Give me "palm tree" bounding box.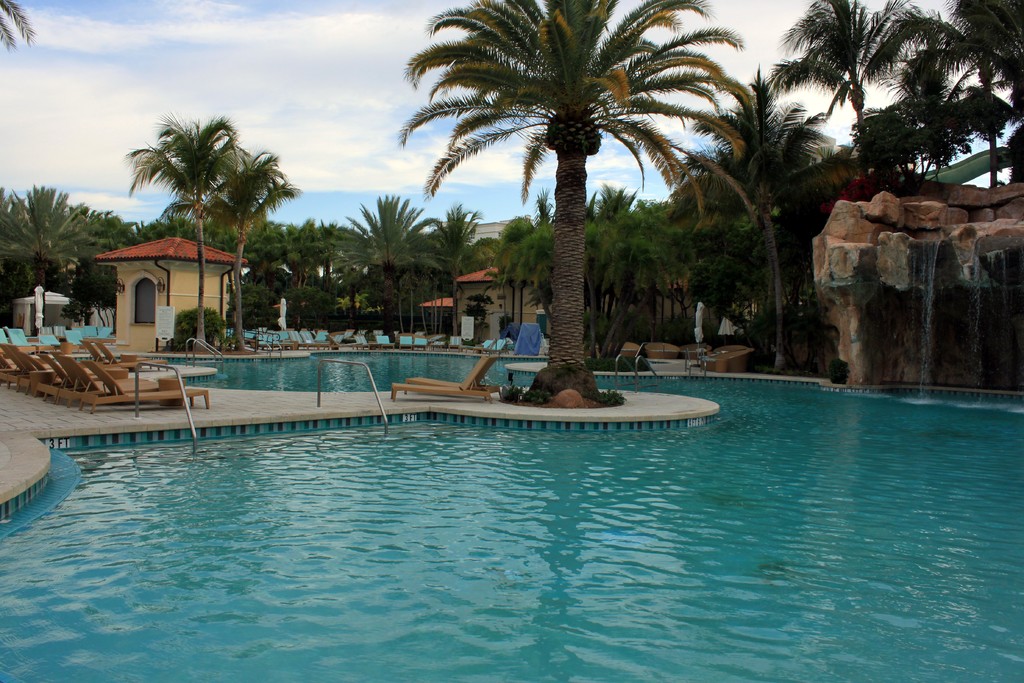
BBox(146, 125, 238, 314).
